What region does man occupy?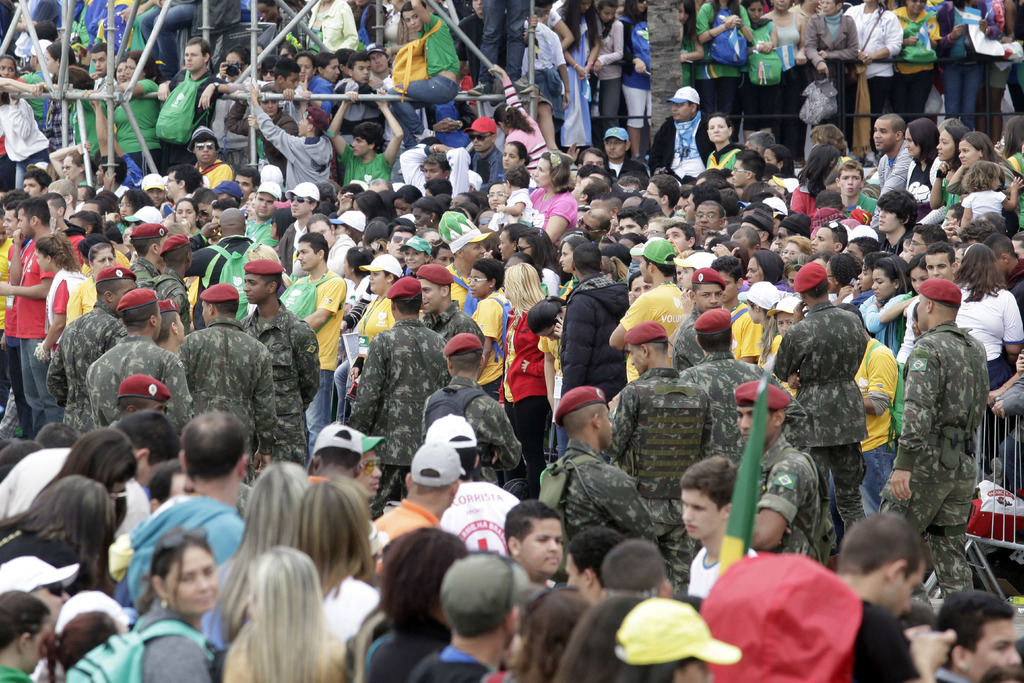
x1=353, y1=432, x2=386, y2=496.
